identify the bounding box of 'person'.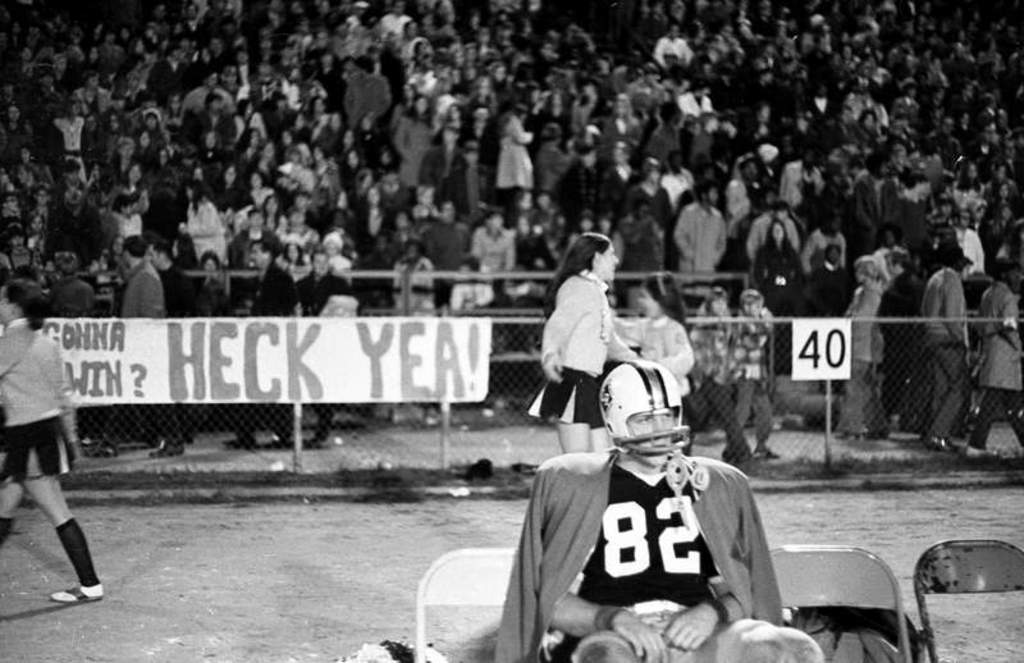
select_region(472, 212, 520, 273).
